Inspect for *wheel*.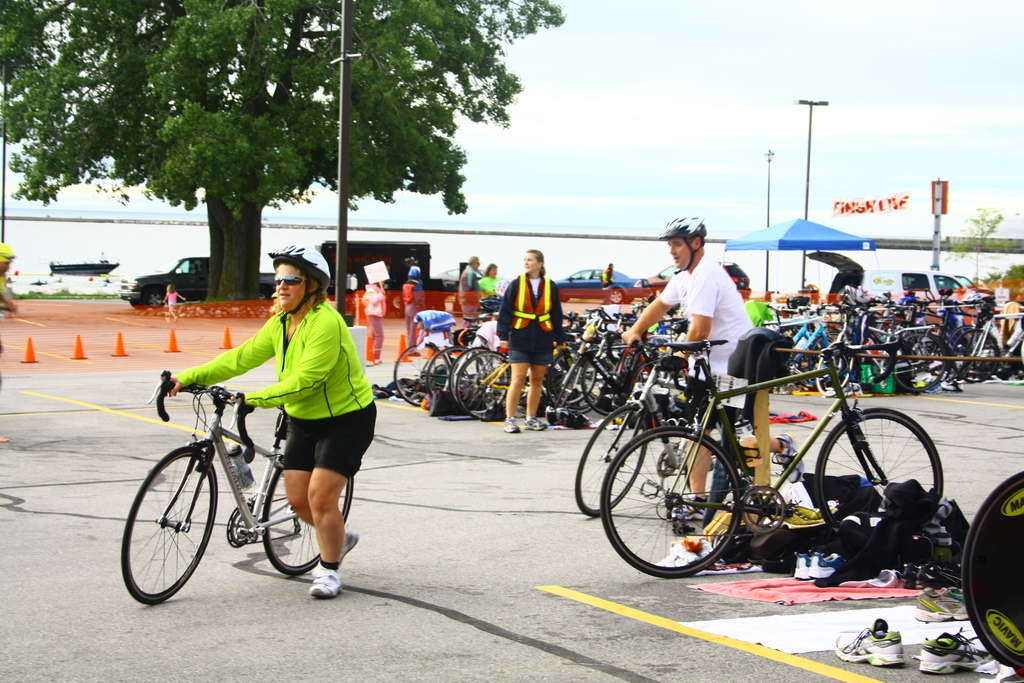
Inspection: [left=962, top=472, right=1023, bottom=668].
